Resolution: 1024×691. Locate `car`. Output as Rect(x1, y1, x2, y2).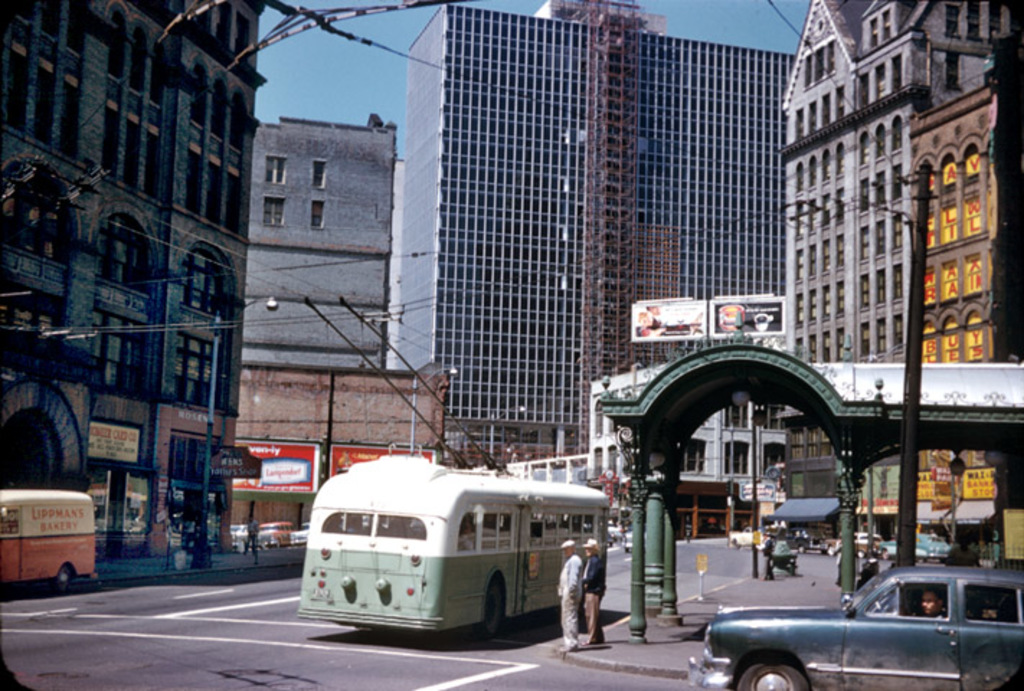
Rect(697, 570, 1023, 681).
